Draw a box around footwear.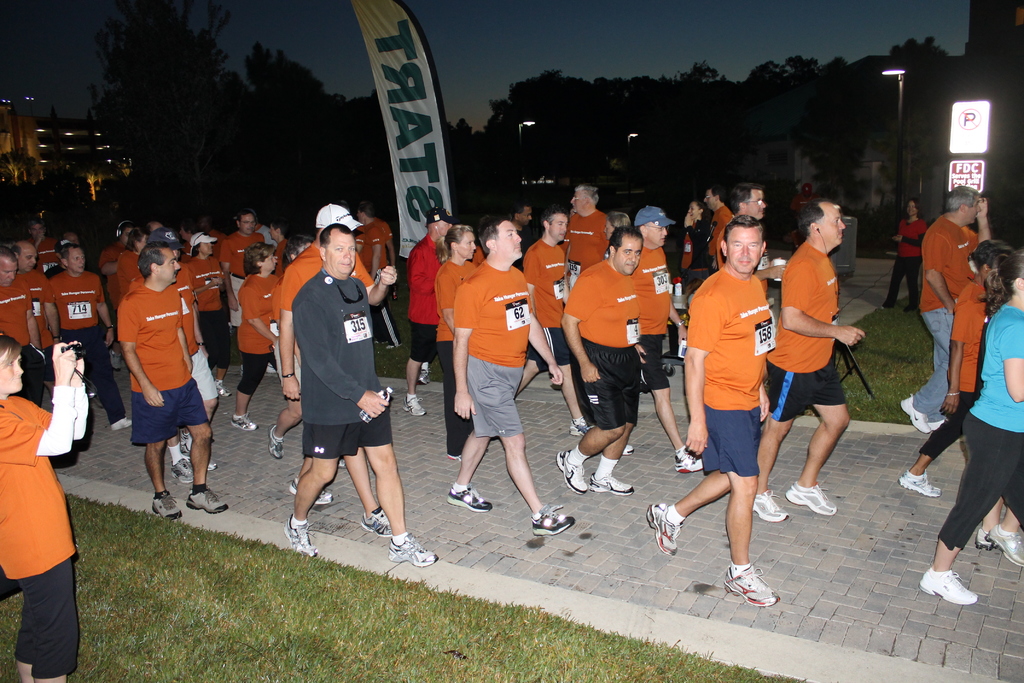
(445,484,492,509).
